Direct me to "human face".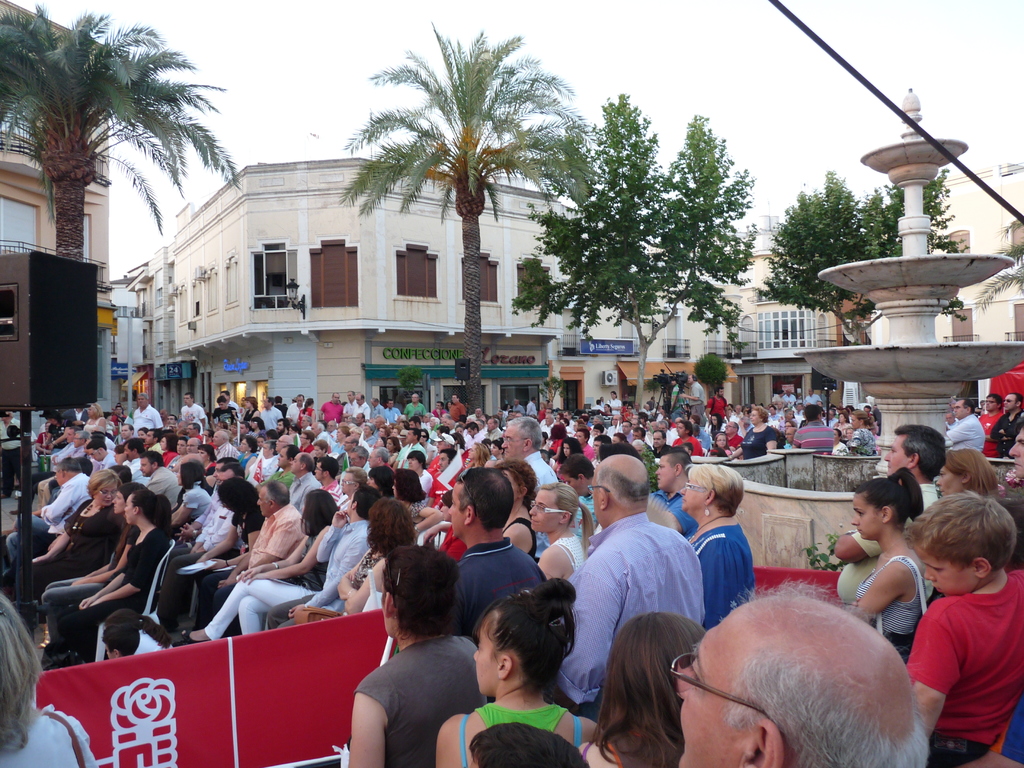
Direction: Rect(680, 478, 701, 511).
